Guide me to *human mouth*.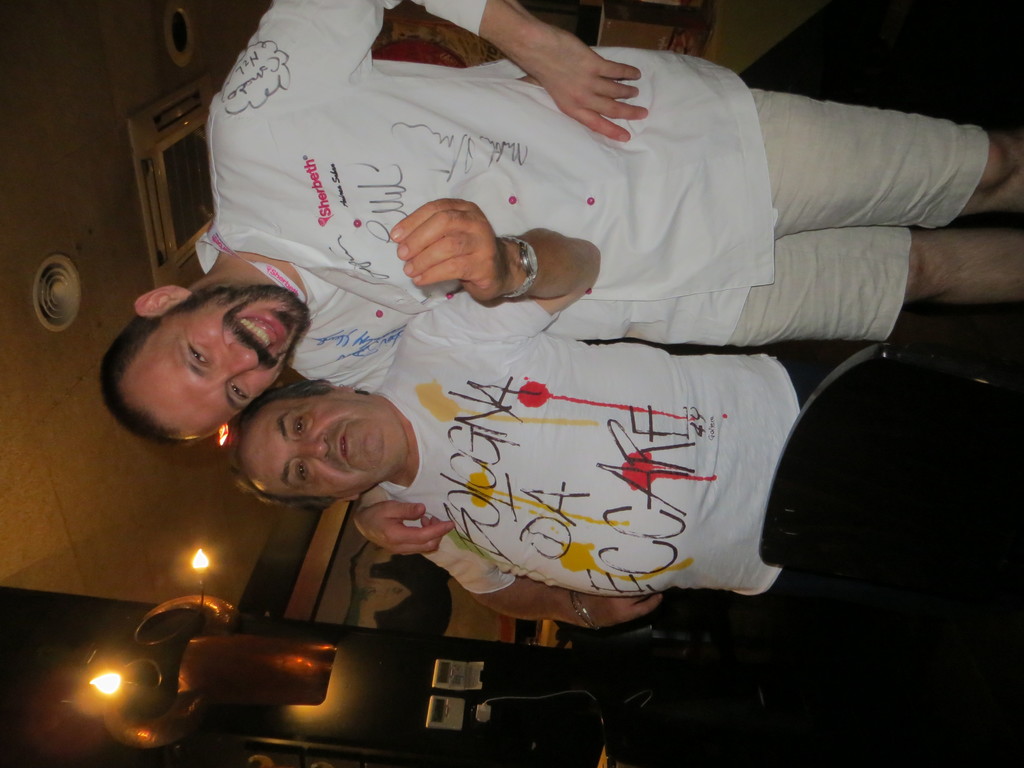
Guidance: (x1=241, y1=321, x2=285, y2=352).
